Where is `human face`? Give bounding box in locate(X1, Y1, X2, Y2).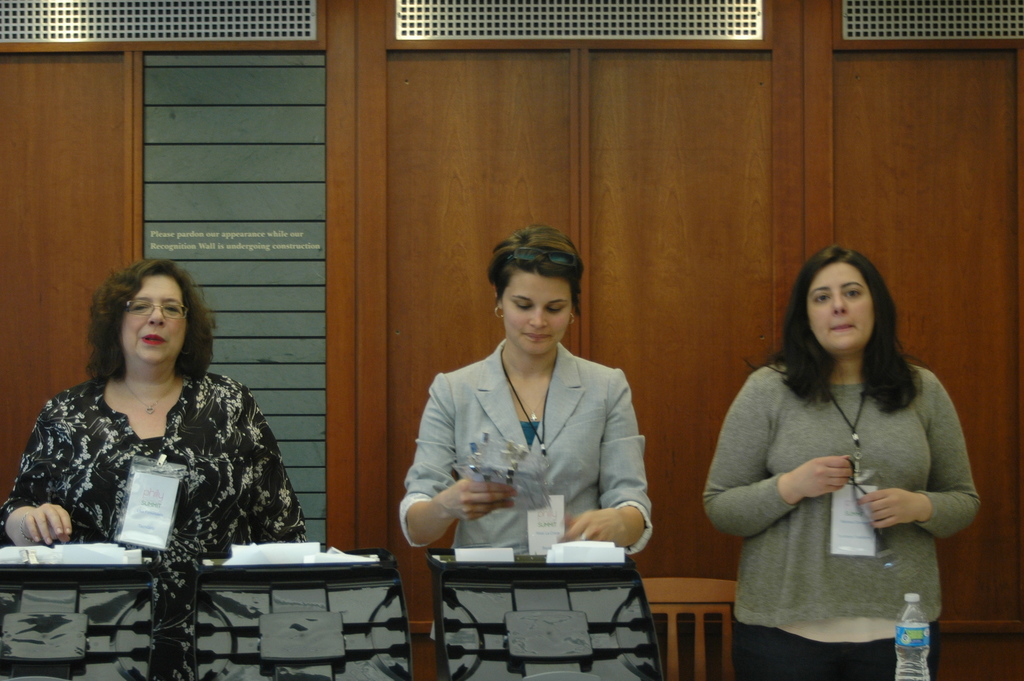
locate(810, 259, 875, 355).
